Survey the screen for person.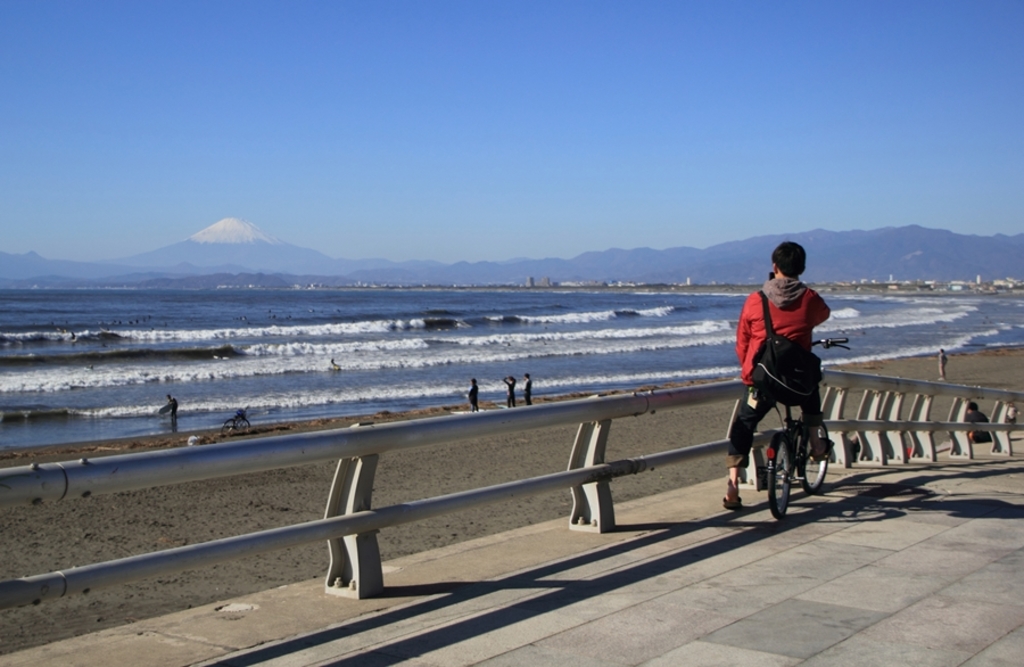
Survey found: l=504, t=373, r=514, b=405.
